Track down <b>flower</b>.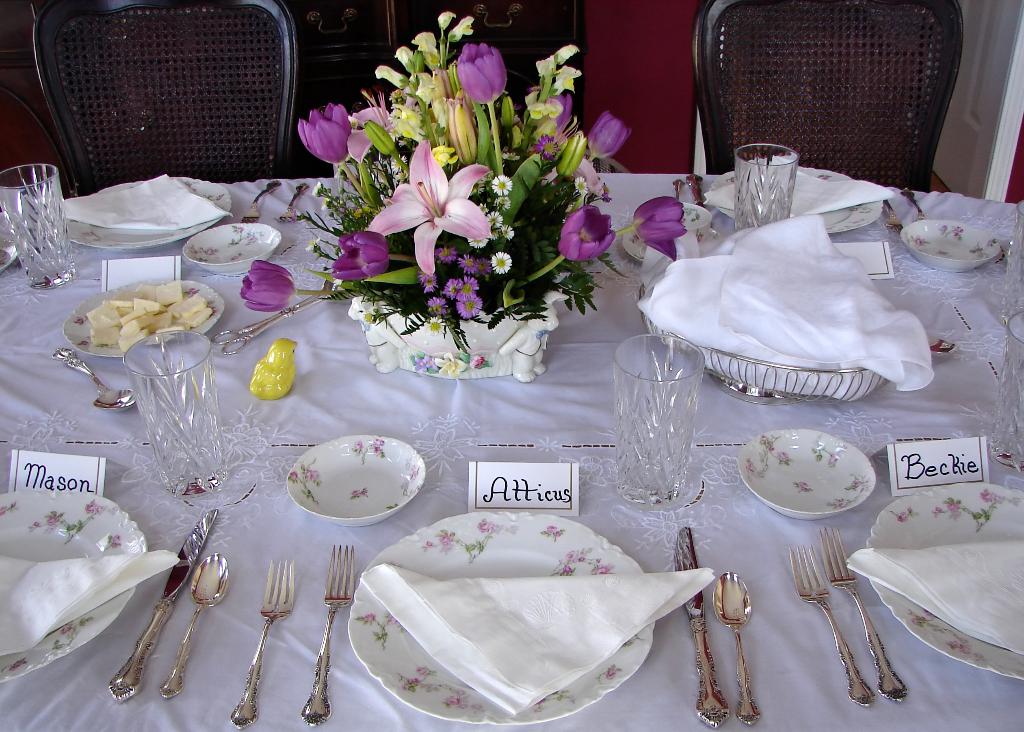
Tracked to x1=425, y1=313, x2=450, y2=332.
